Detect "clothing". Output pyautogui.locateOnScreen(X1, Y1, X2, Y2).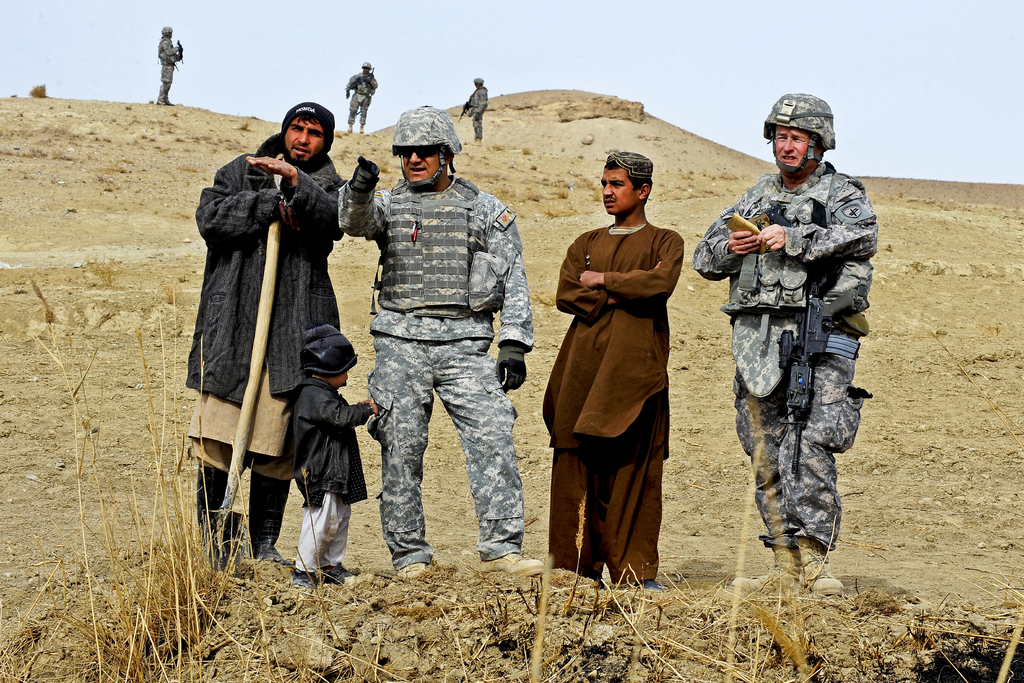
pyautogui.locateOnScreen(181, 108, 355, 520).
